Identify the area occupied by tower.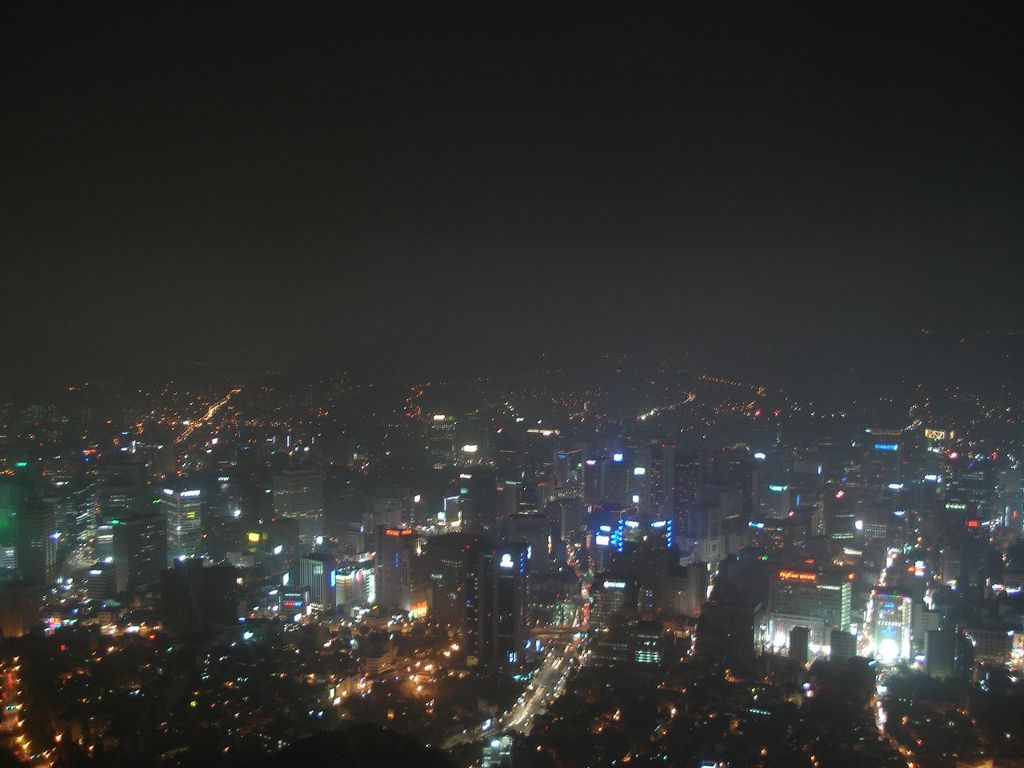
Area: [left=590, top=577, right=632, bottom=670].
